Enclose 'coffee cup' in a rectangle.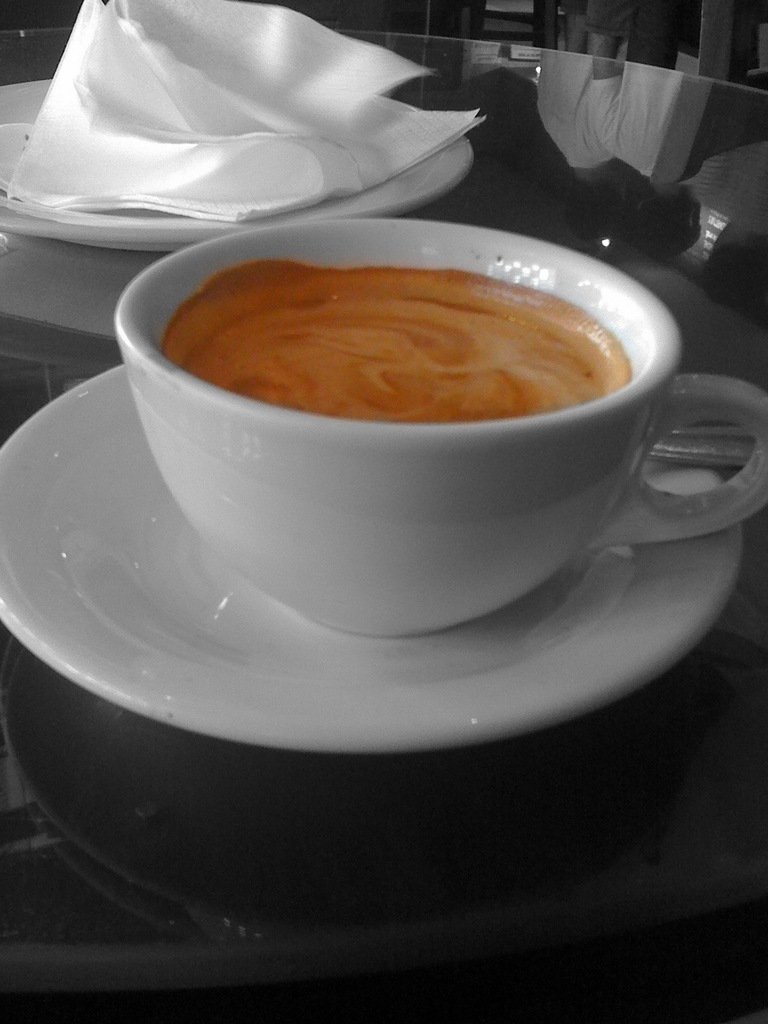
[114, 209, 767, 639].
